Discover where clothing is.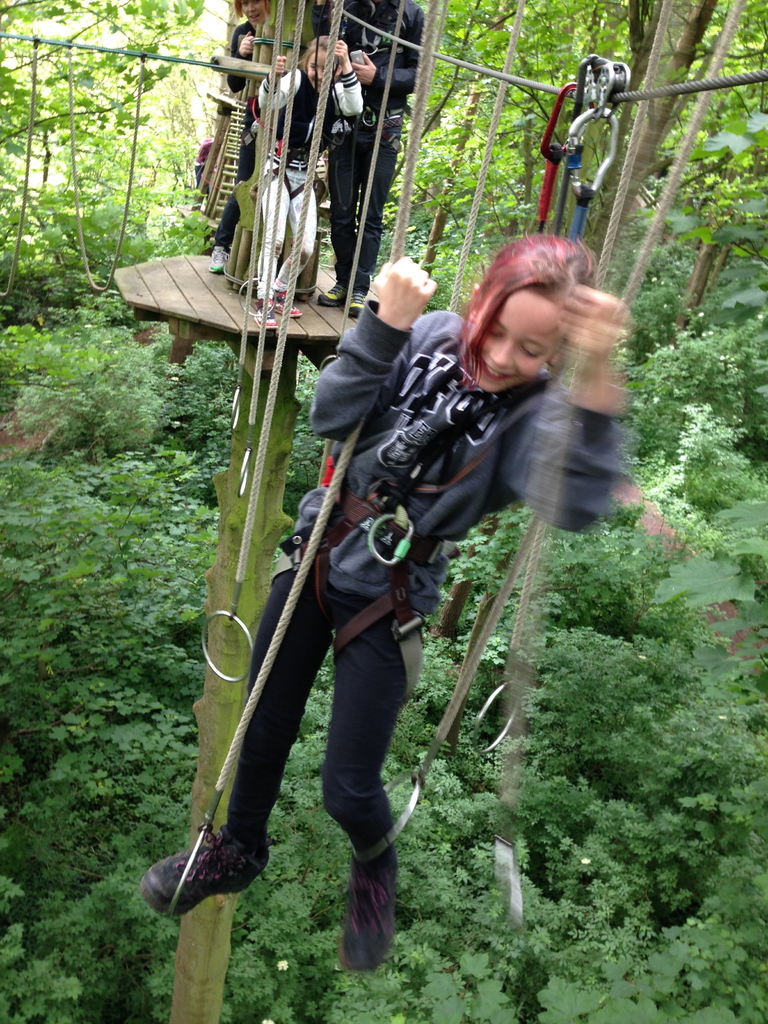
Discovered at [x1=257, y1=152, x2=320, y2=304].
